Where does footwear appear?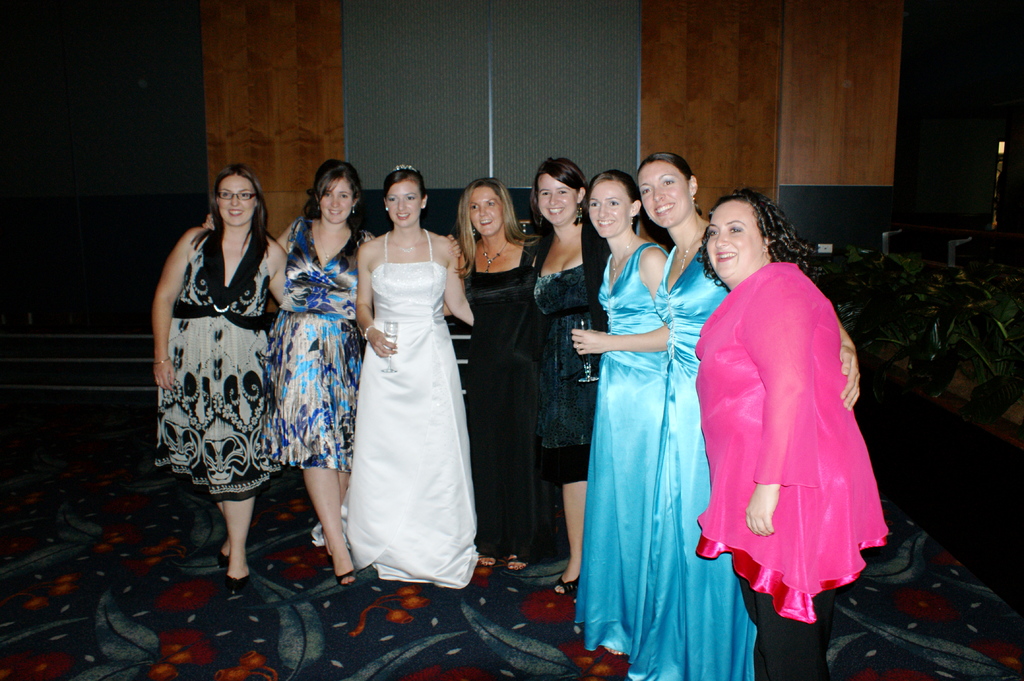
Appears at crop(500, 553, 529, 572).
